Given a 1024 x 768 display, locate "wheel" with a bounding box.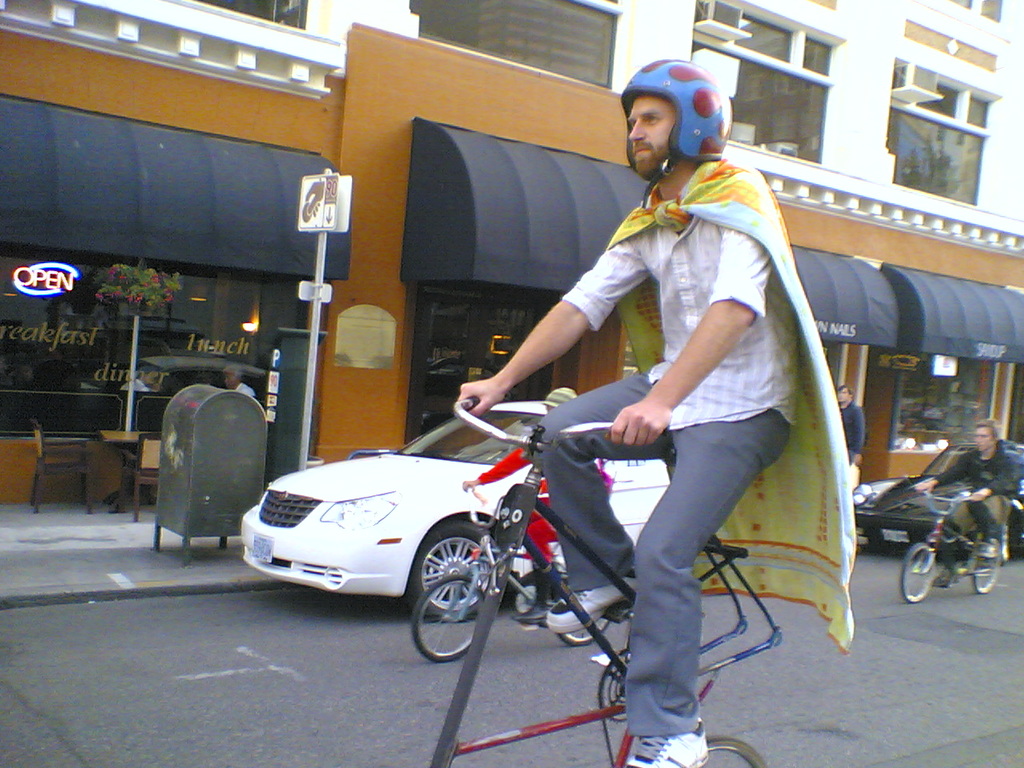
Located: region(412, 574, 484, 664).
